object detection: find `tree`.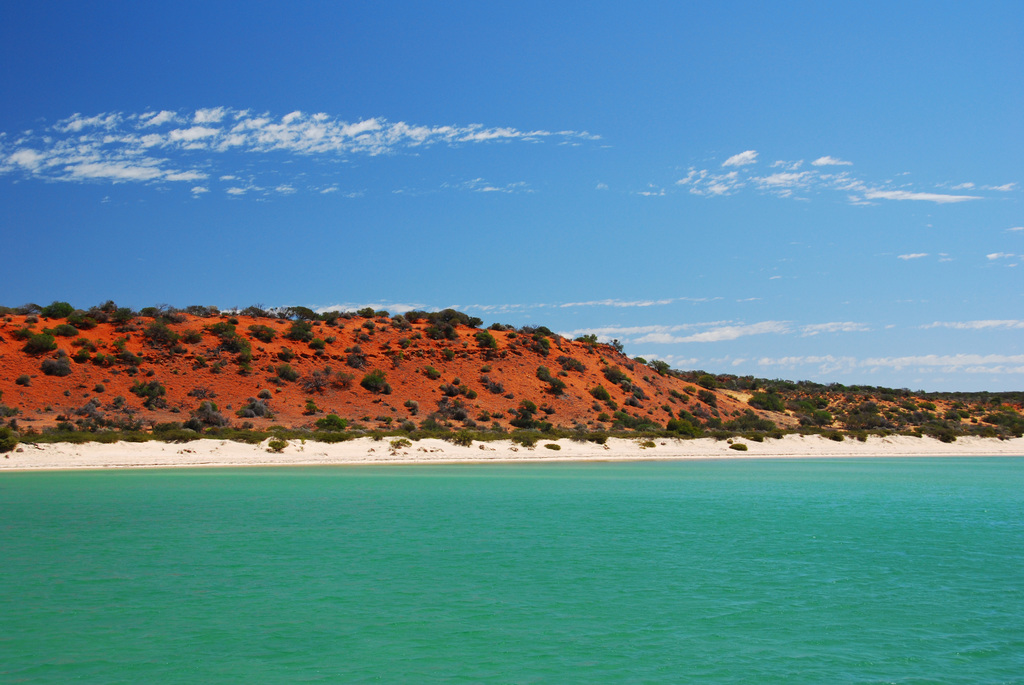
440, 382, 459, 393.
